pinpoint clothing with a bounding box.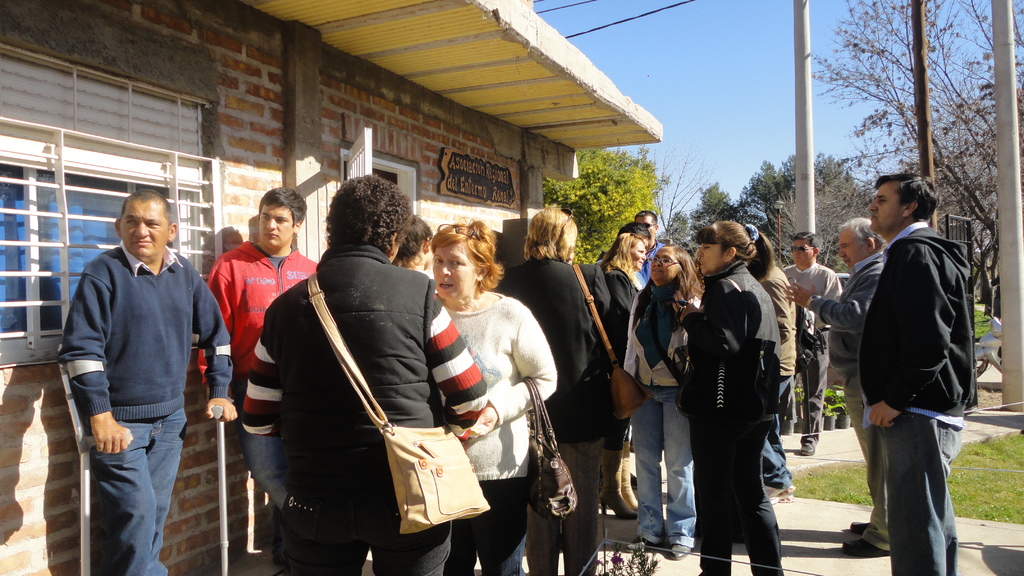
bbox(598, 256, 639, 335).
